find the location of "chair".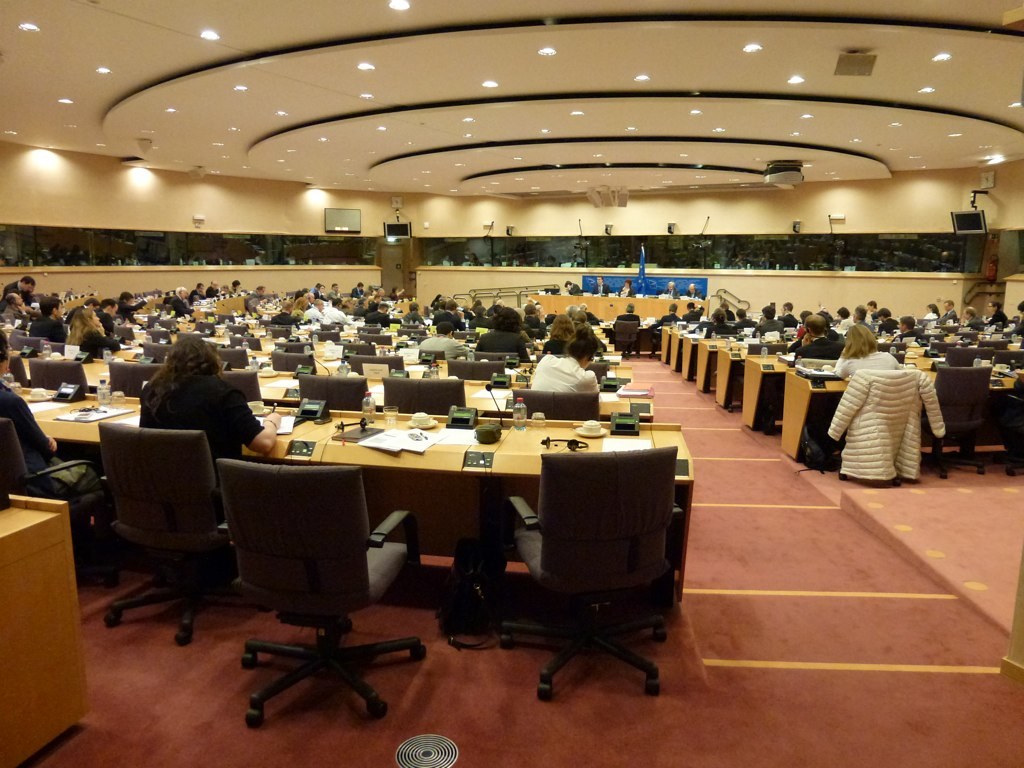
Location: rect(224, 365, 266, 412).
